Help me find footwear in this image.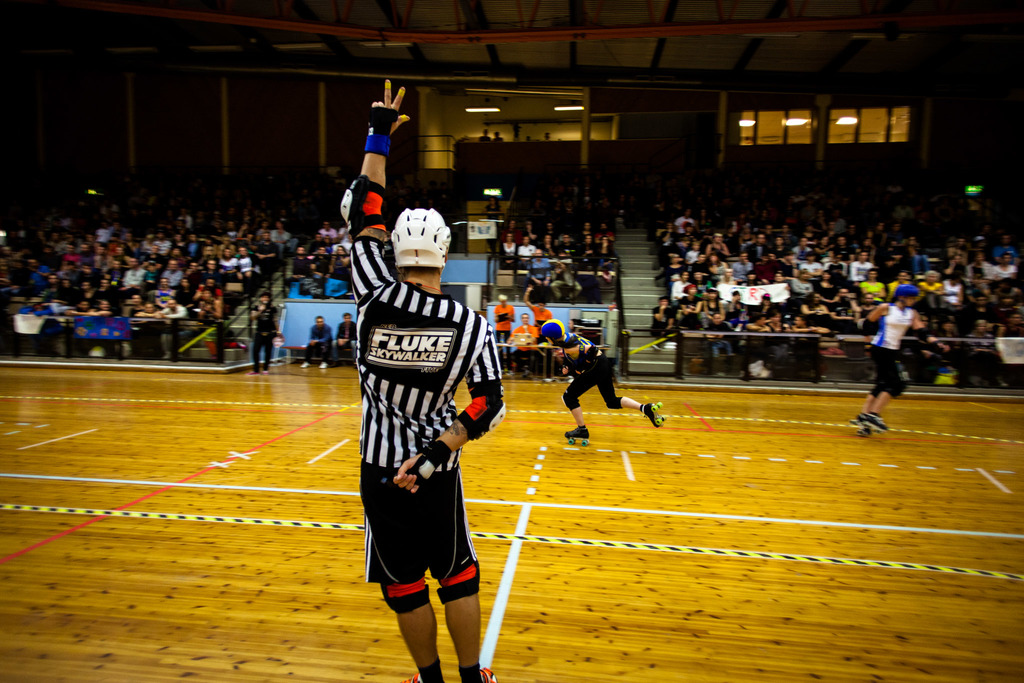
Found it: locate(262, 370, 269, 375).
